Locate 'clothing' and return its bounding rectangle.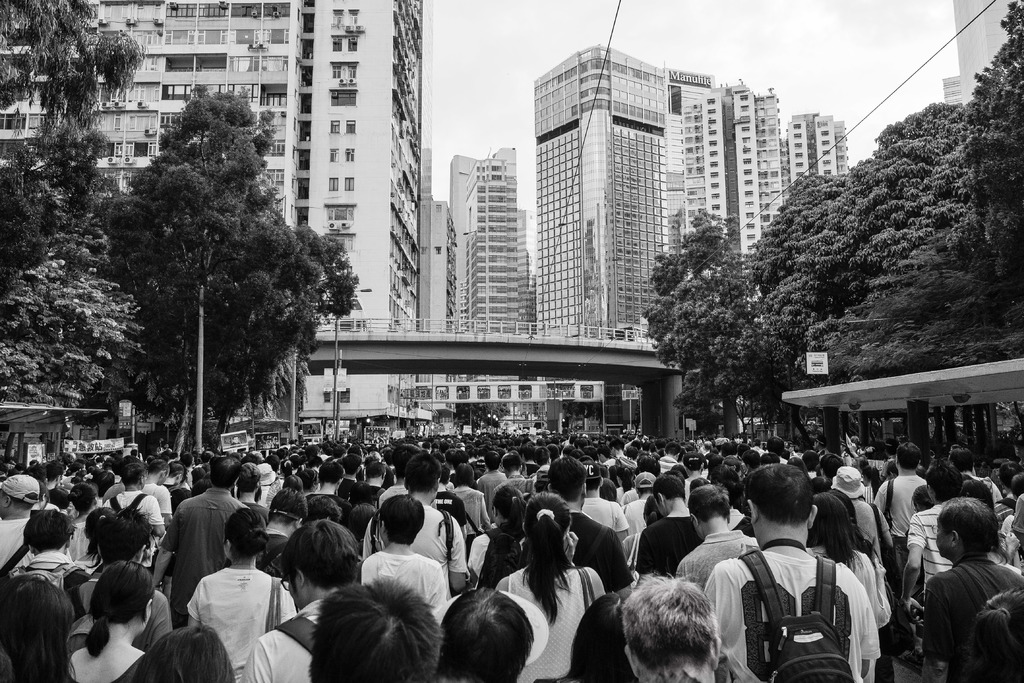
{"left": 456, "top": 484, "right": 491, "bottom": 528}.
